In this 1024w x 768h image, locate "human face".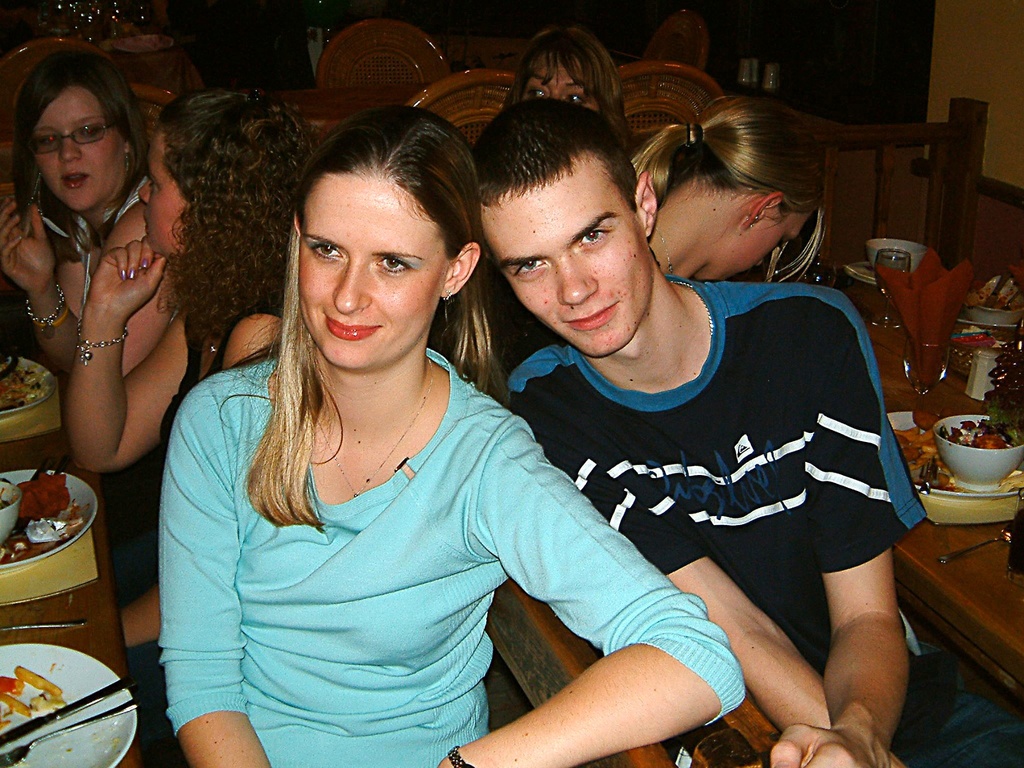
Bounding box: BBox(521, 61, 600, 112).
